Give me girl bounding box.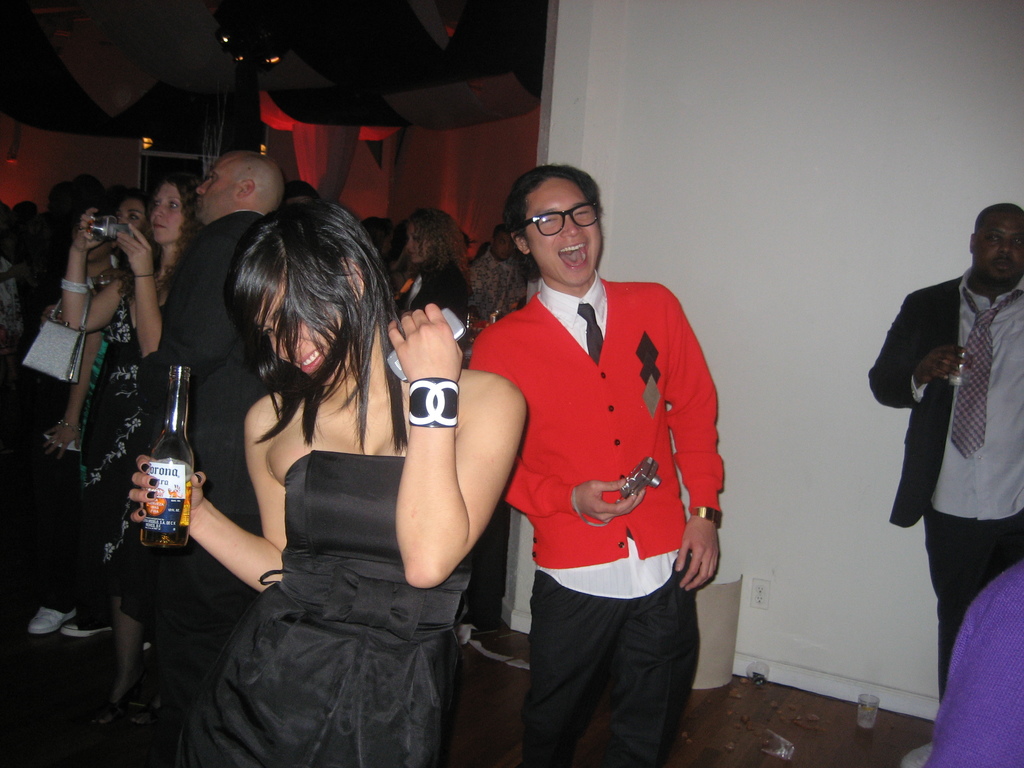
select_region(44, 167, 193, 724).
